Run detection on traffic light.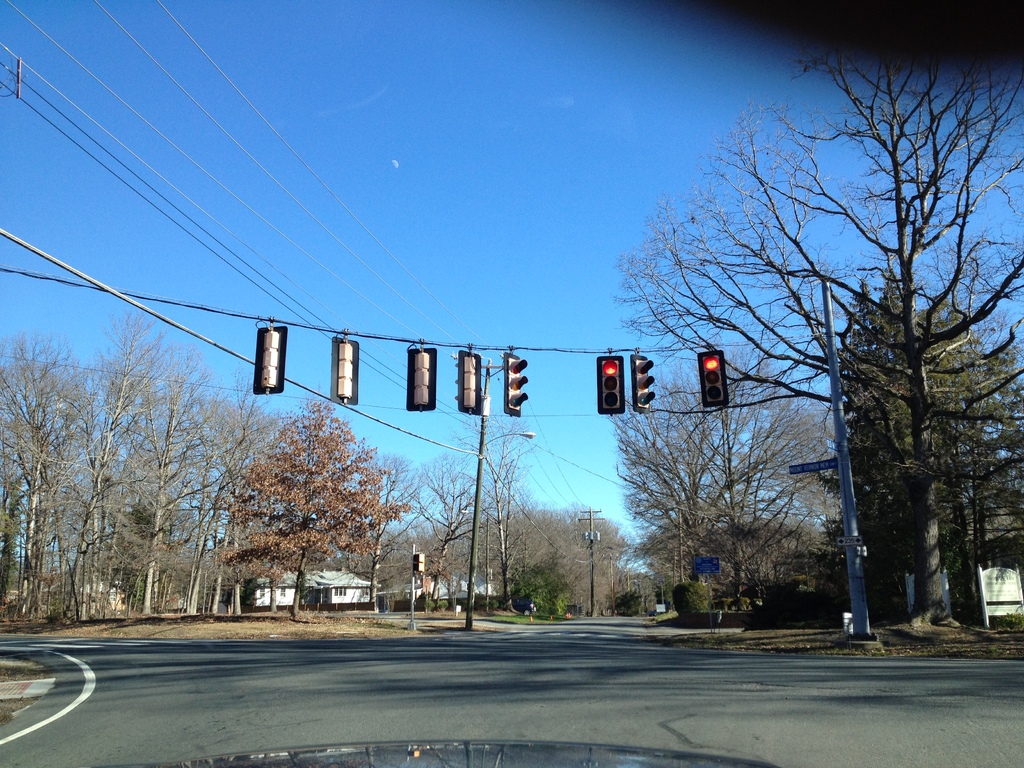
Result: left=458, top=346, right=482, bottom=419.
